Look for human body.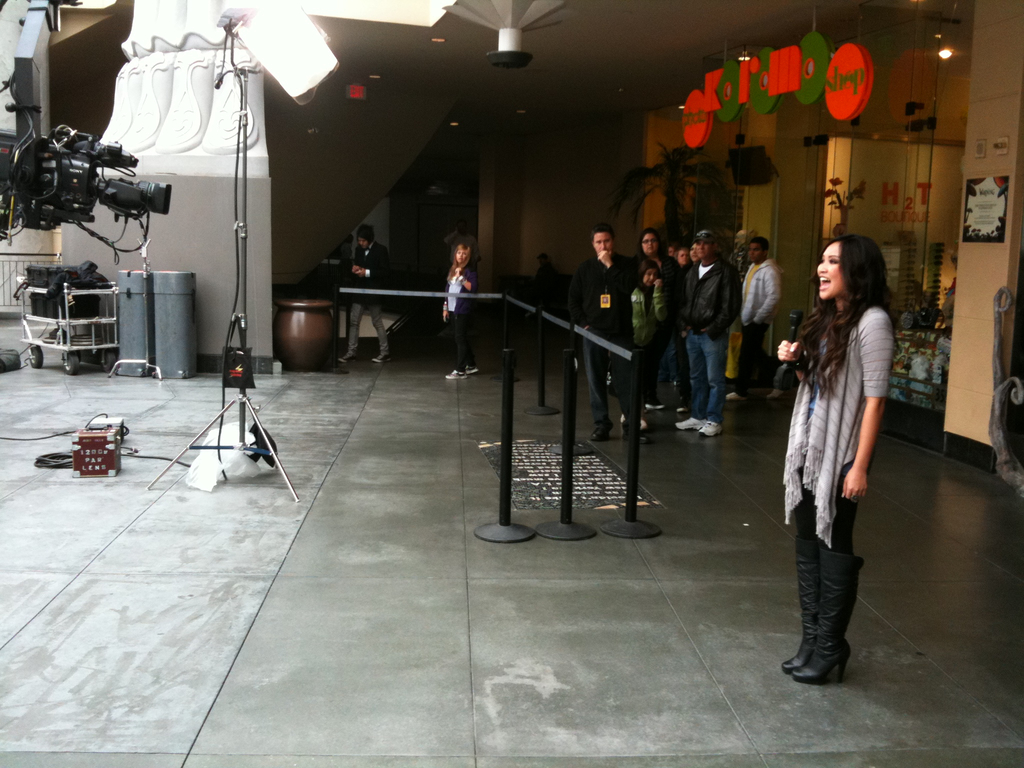
Found: rect(738, 244, 784, 408).
